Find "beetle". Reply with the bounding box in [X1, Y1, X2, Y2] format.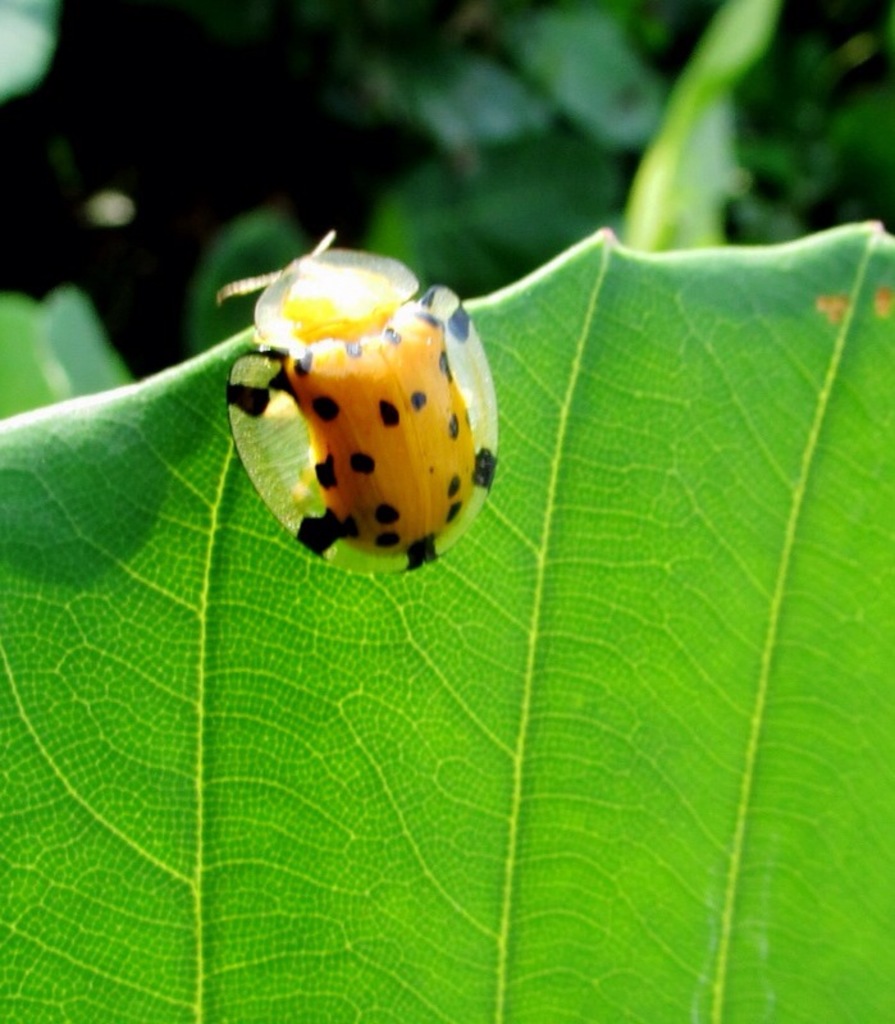
[229, 219, 504, 575].
